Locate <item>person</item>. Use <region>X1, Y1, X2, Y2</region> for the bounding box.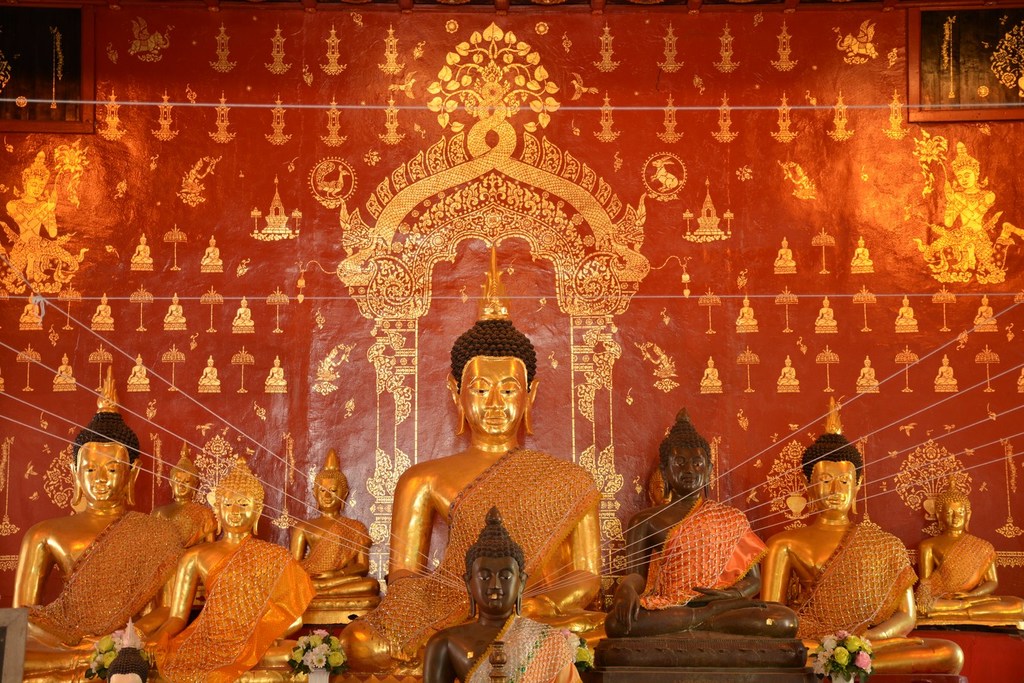
<region>609, 405, 799, 637</region>.
